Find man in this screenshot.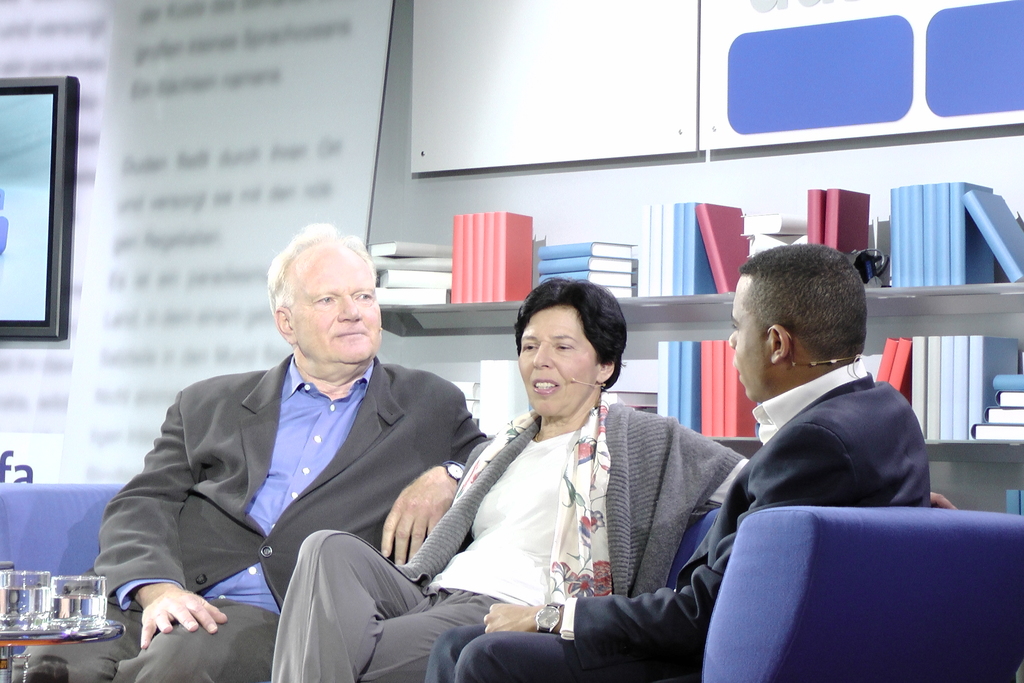
The bounding box for man is region(116, 231, 490, 668).
